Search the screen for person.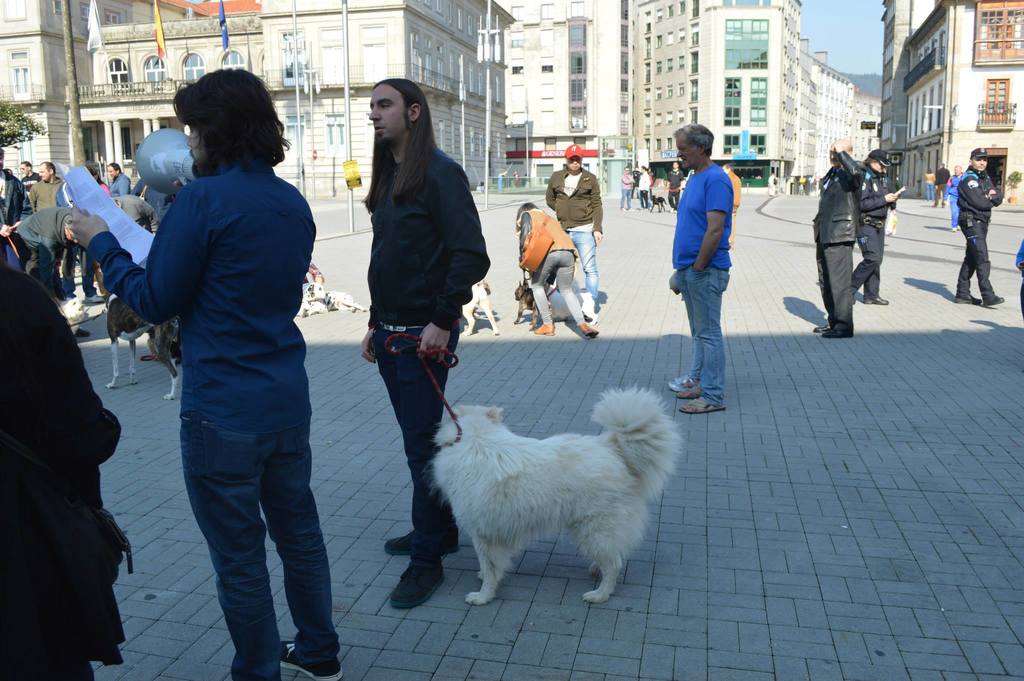
Found at [362, 81, 489, 607].
